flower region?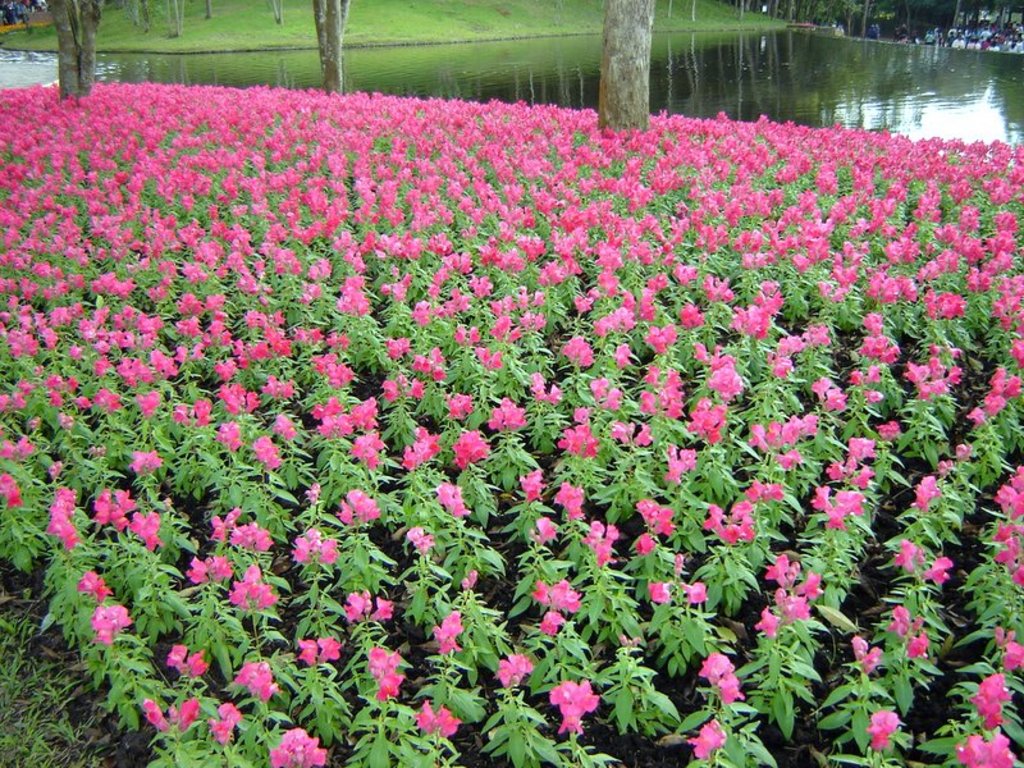
(525,513,561,545)
